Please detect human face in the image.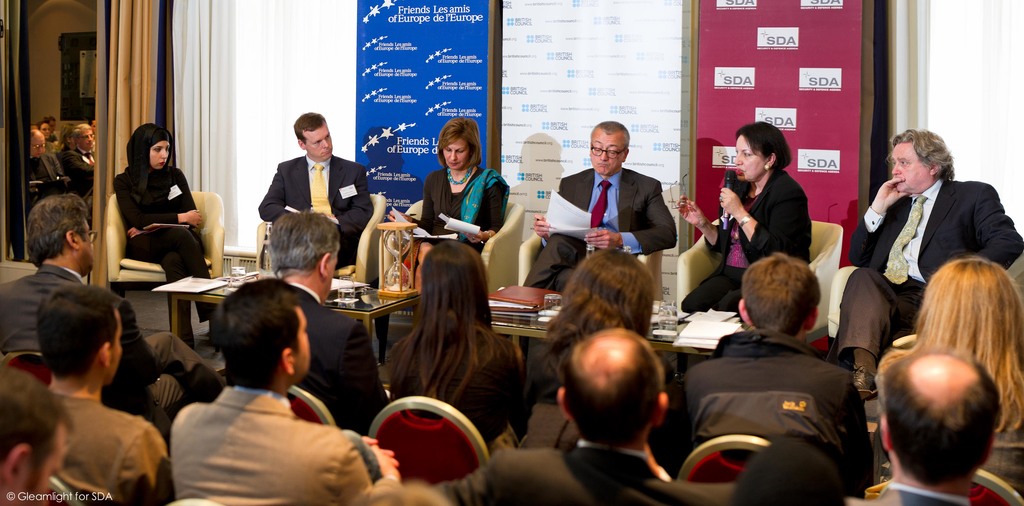
BBox(589, 130, 624, 175).
